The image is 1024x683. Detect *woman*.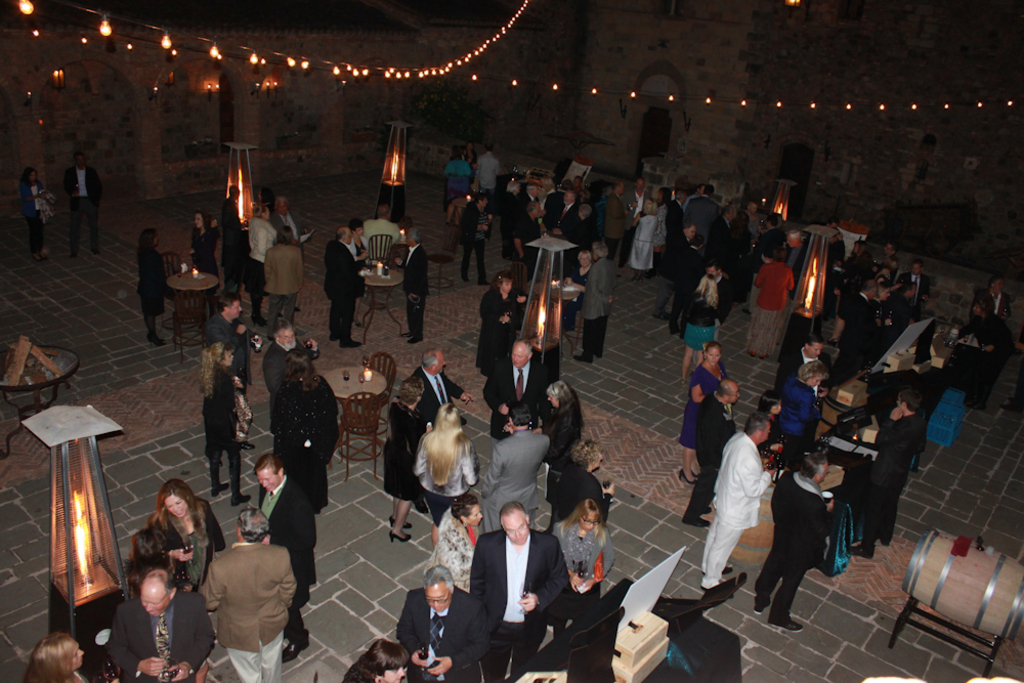
Detection: [248, 203, 278, 323].
